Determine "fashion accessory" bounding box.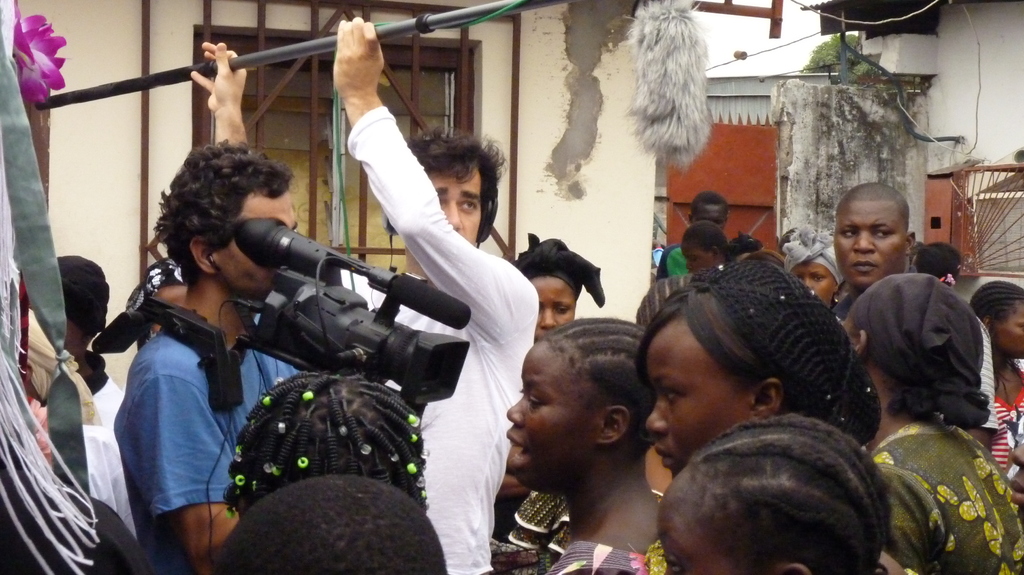
Determined: [left=301, top=391, right=314, bottom=404].
